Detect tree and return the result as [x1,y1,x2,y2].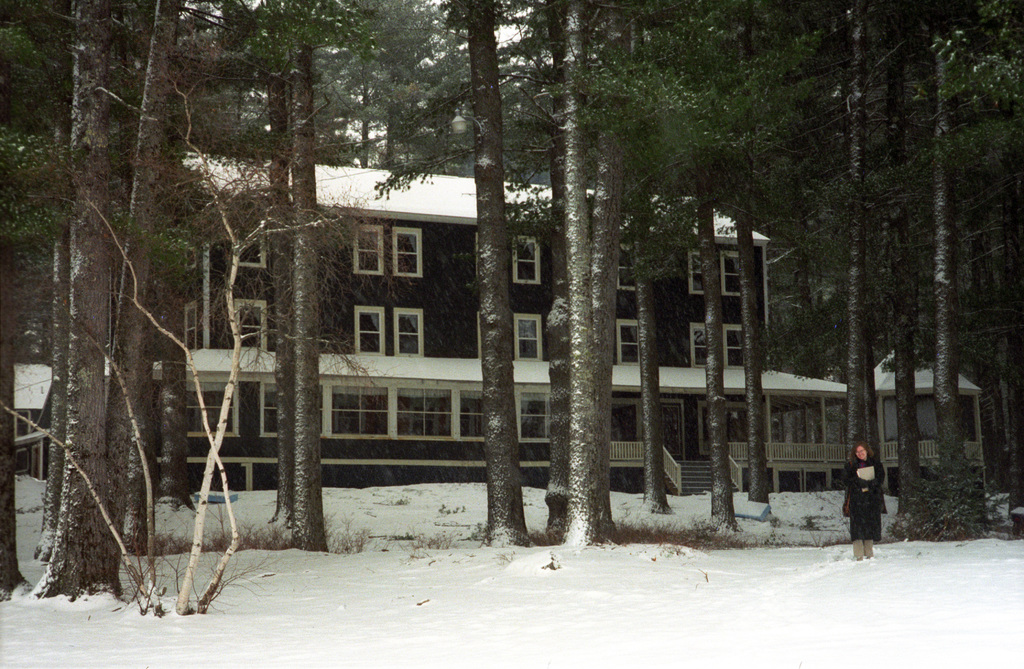
[547,0,634,547].
